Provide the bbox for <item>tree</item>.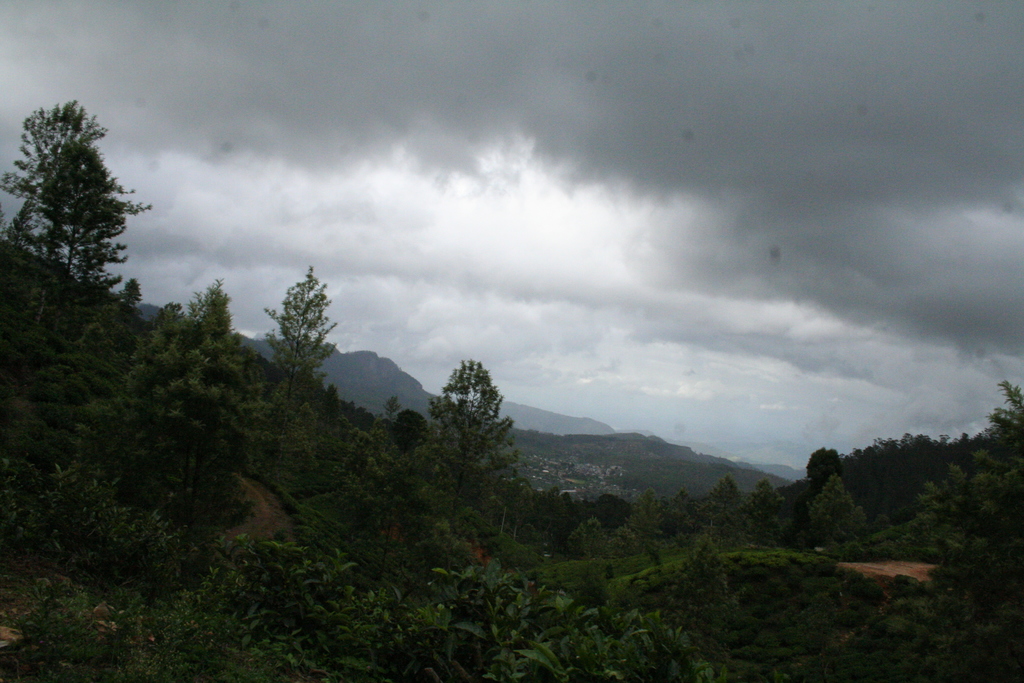
[x1=46, y1=267, x2=261, y2=569].
